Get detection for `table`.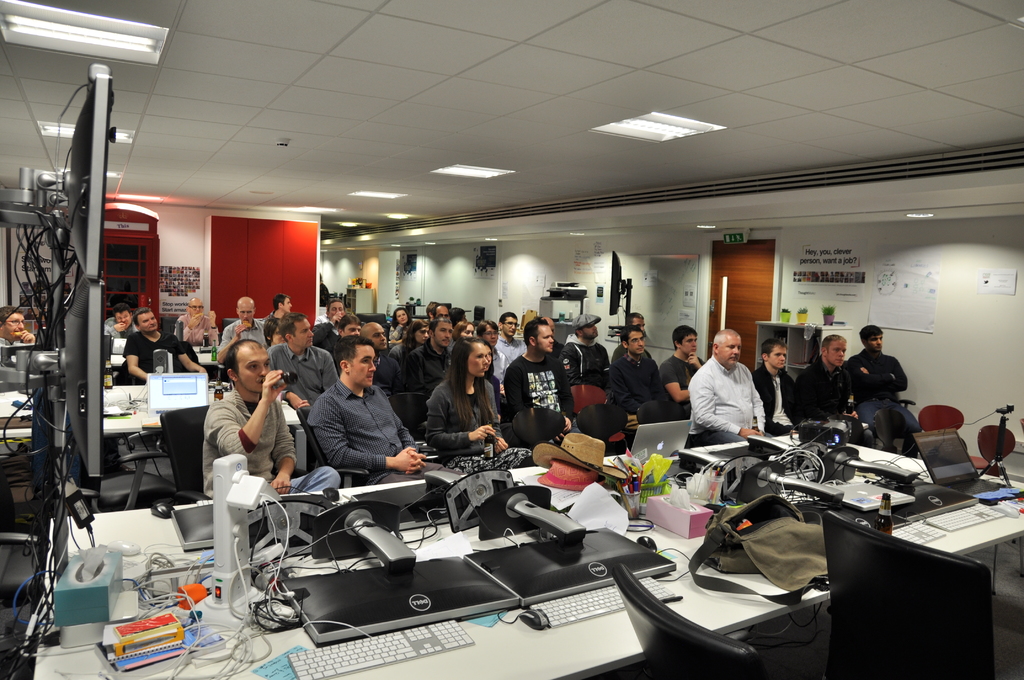
Detection: bbox=[0, 362, 239, 508].
